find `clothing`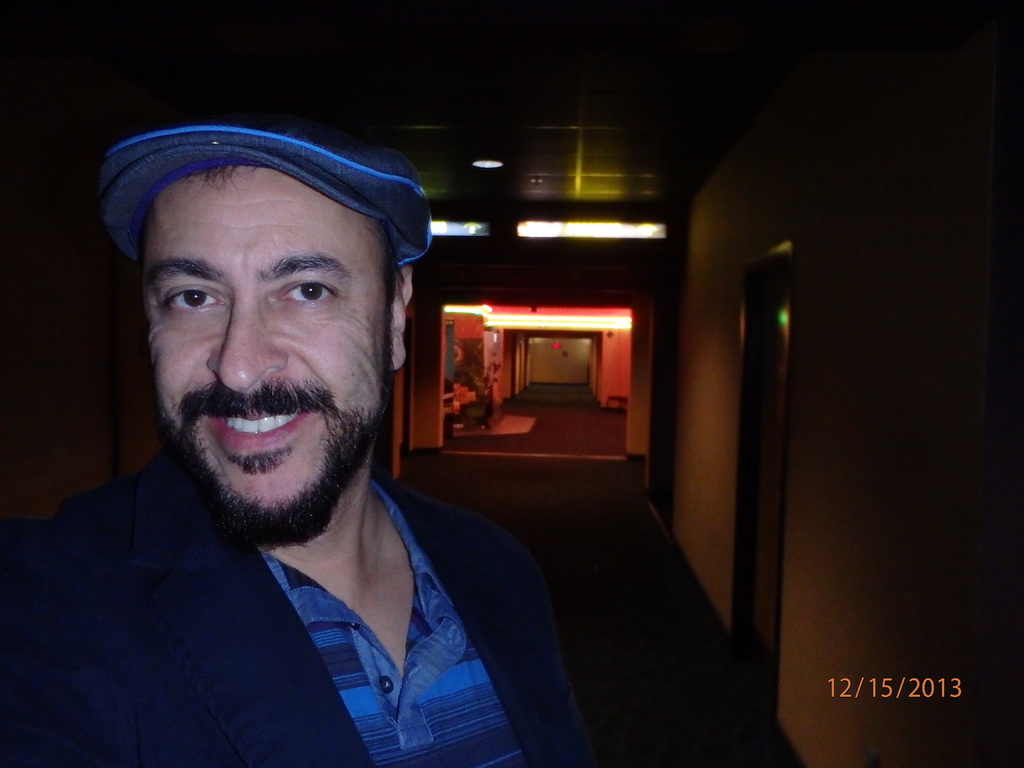
left=42, top=443, right=585, bottom=764
